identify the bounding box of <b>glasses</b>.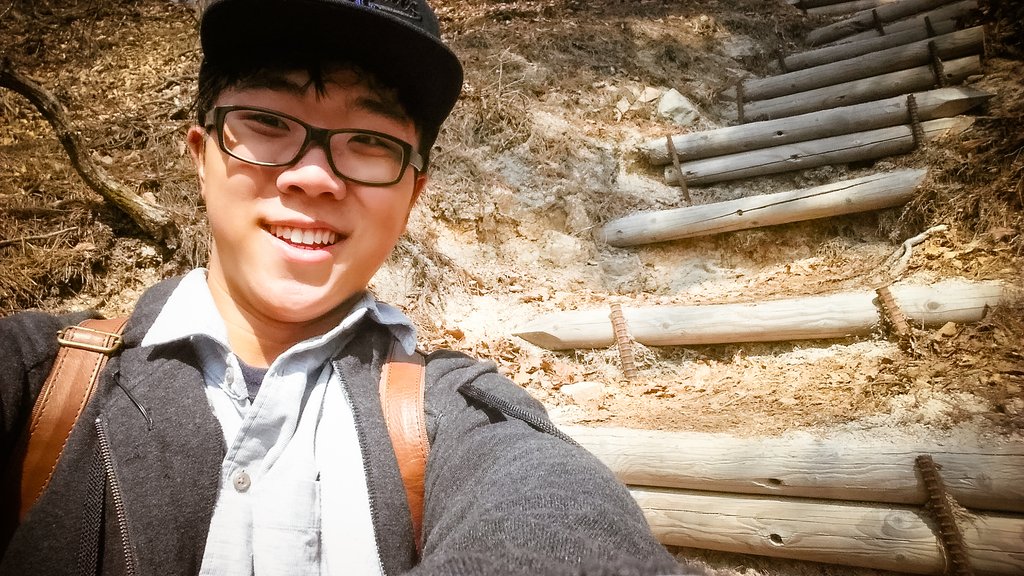
l=190, t=106, r=440, b=182.
